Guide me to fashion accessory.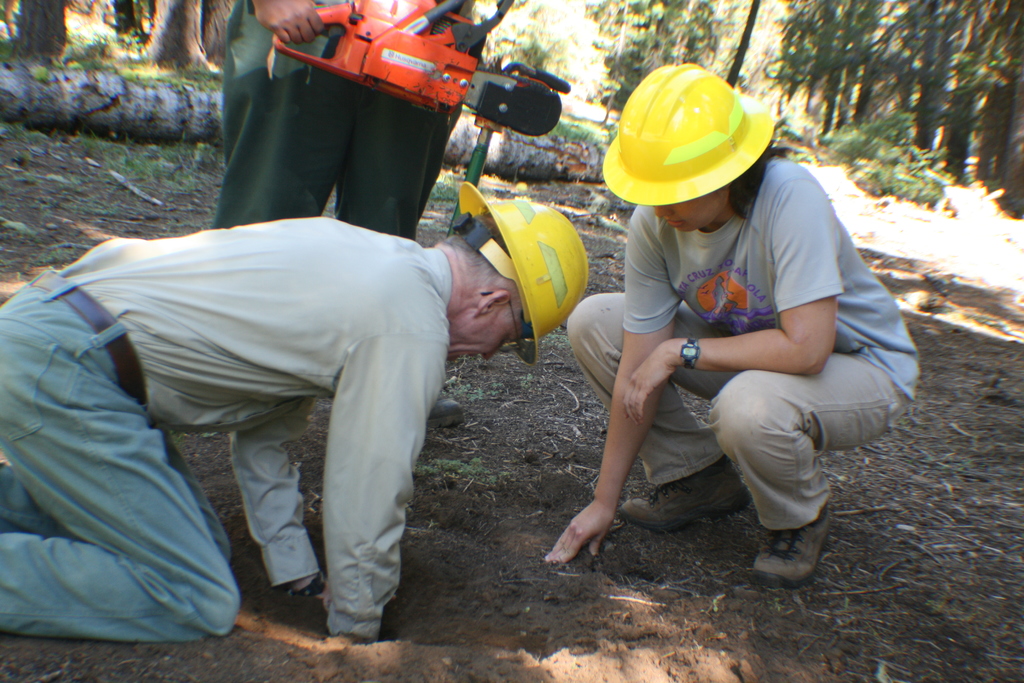
Guidance: <region>749, 498, 834, 589</region>.
